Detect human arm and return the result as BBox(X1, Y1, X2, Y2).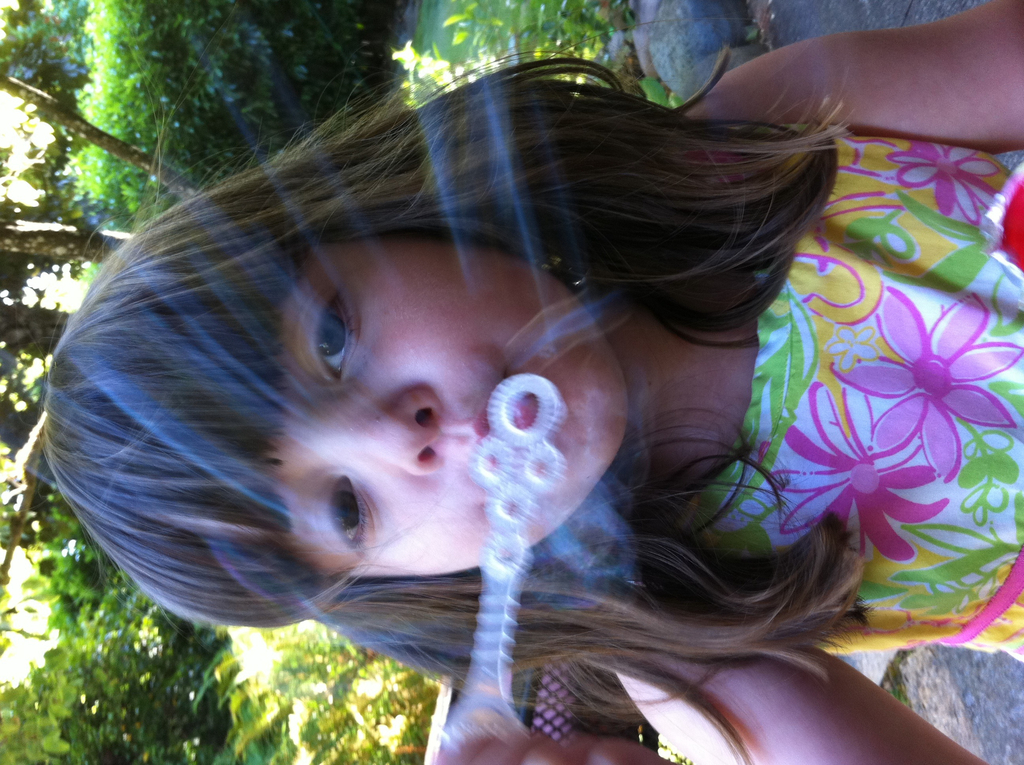
BBox(427, 666, 984, 764).
